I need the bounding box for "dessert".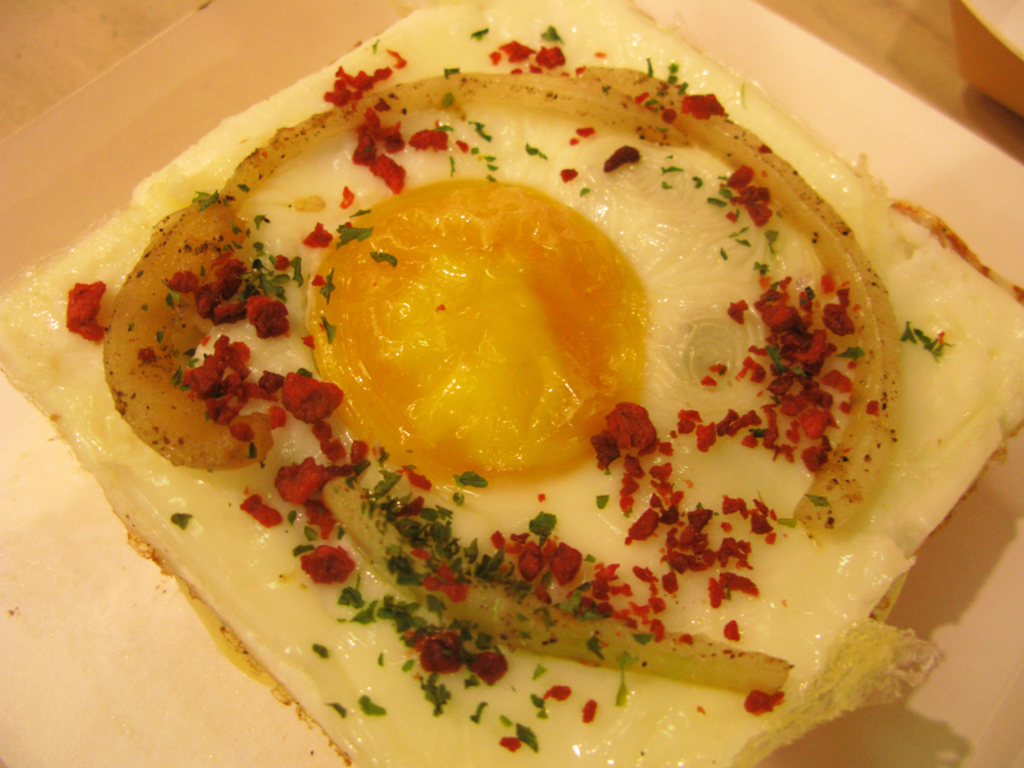
Here it is: 101:0:1016:767.
